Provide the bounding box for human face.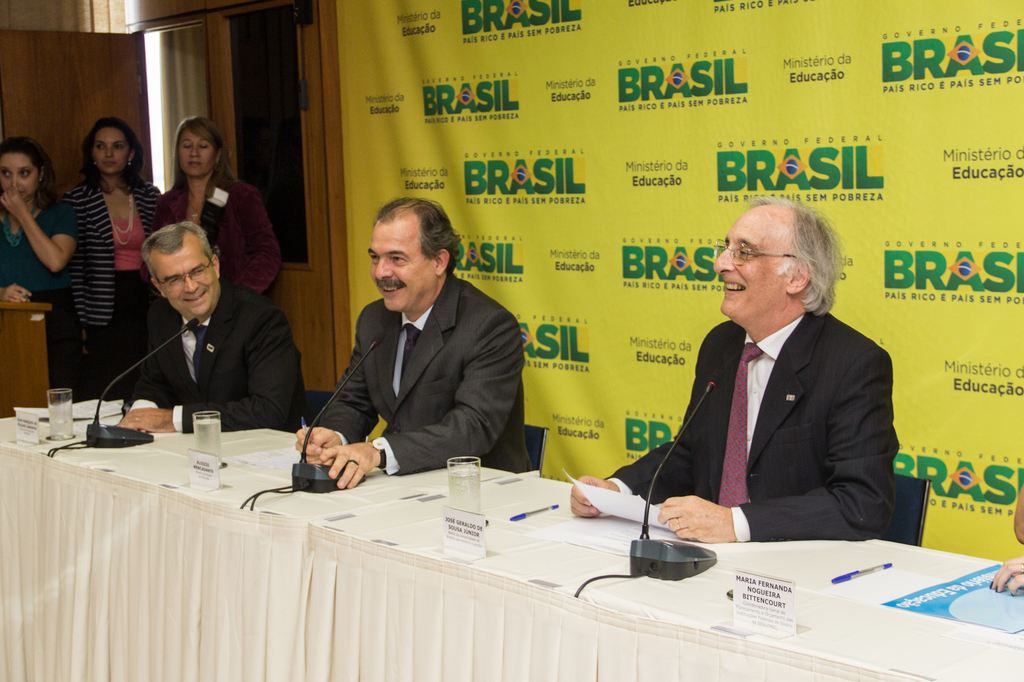
crop(716, 227, 775, 316).
